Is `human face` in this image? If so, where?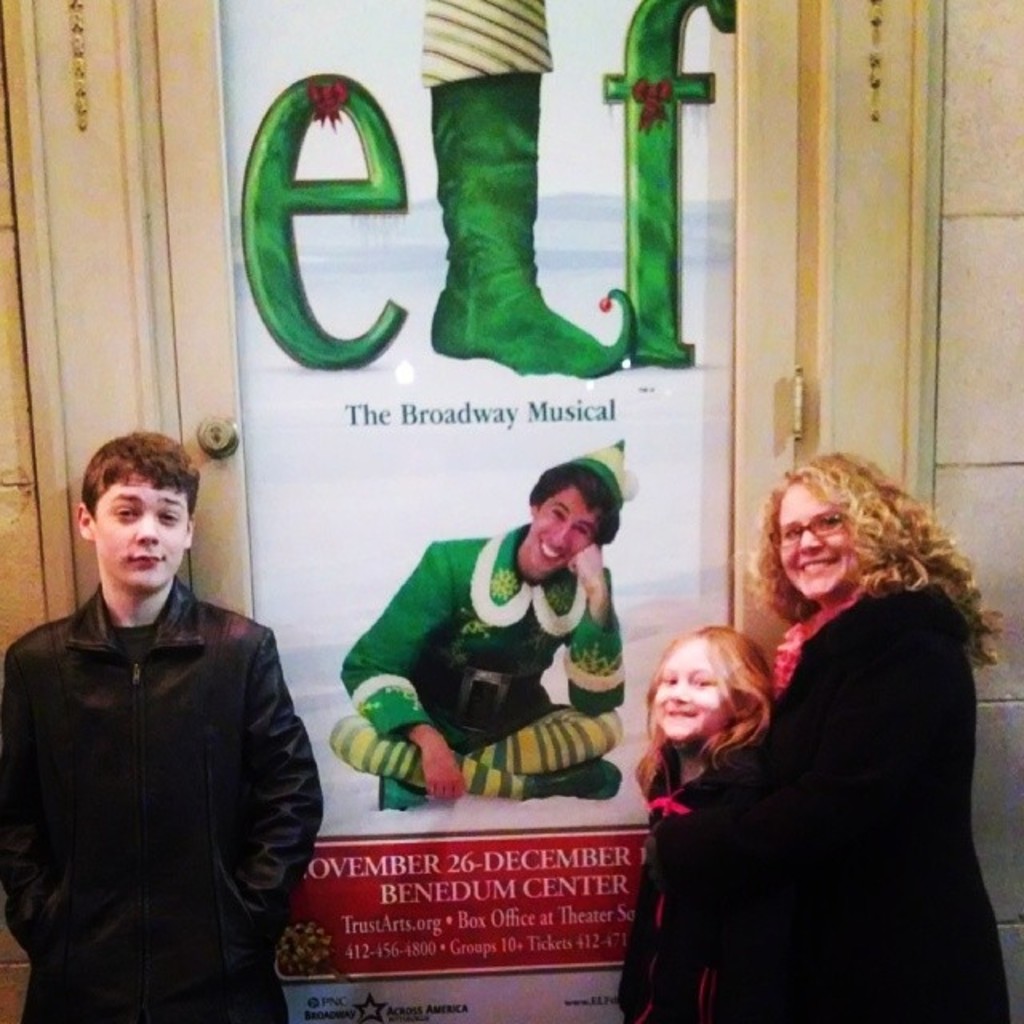
Yes, at x1=88, y1=470, x2=189, y2=595.
